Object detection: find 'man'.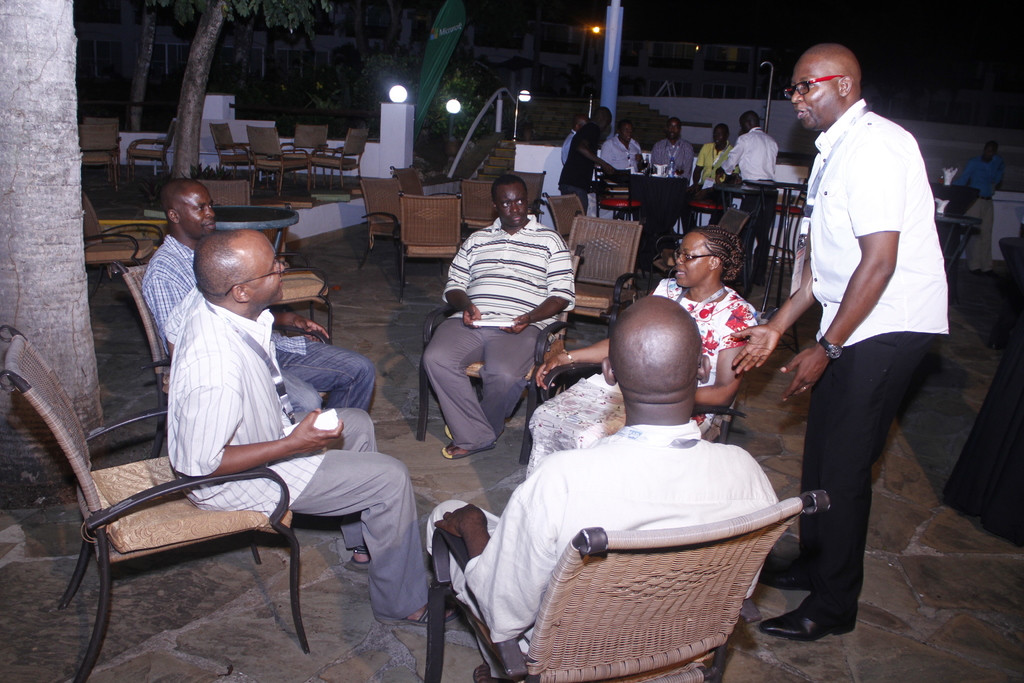
crop(142, 179, 377, 413).
